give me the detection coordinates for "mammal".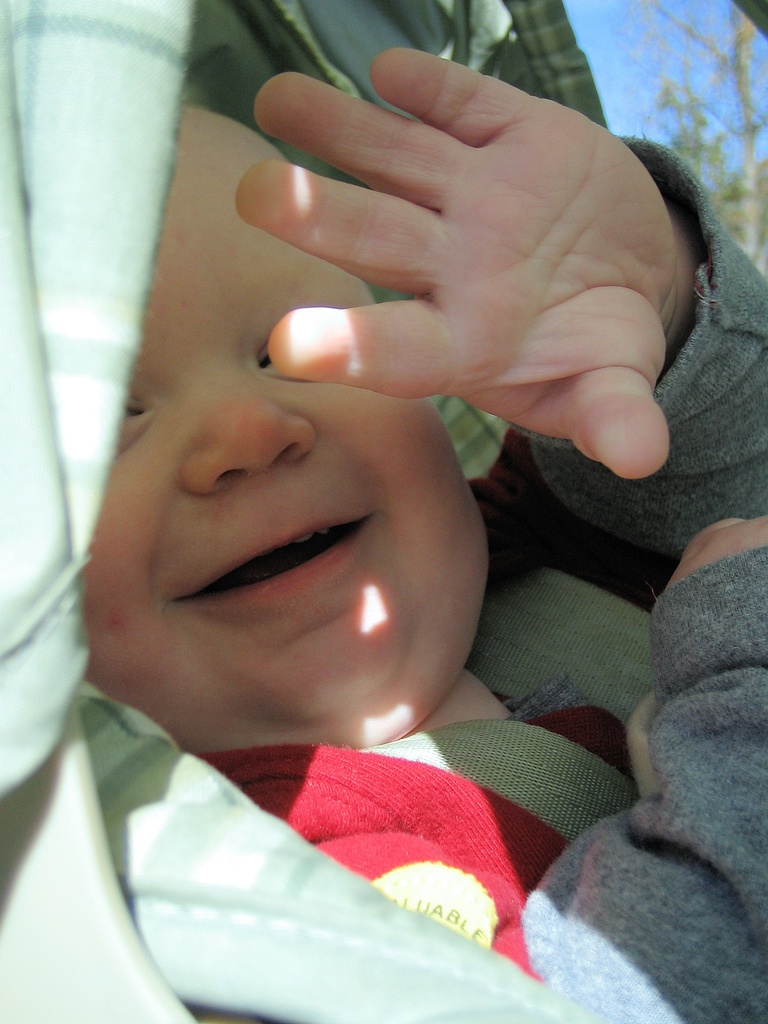
{"x1": 0, "y1": 0, "x2": 767, "y2": 1014}.
